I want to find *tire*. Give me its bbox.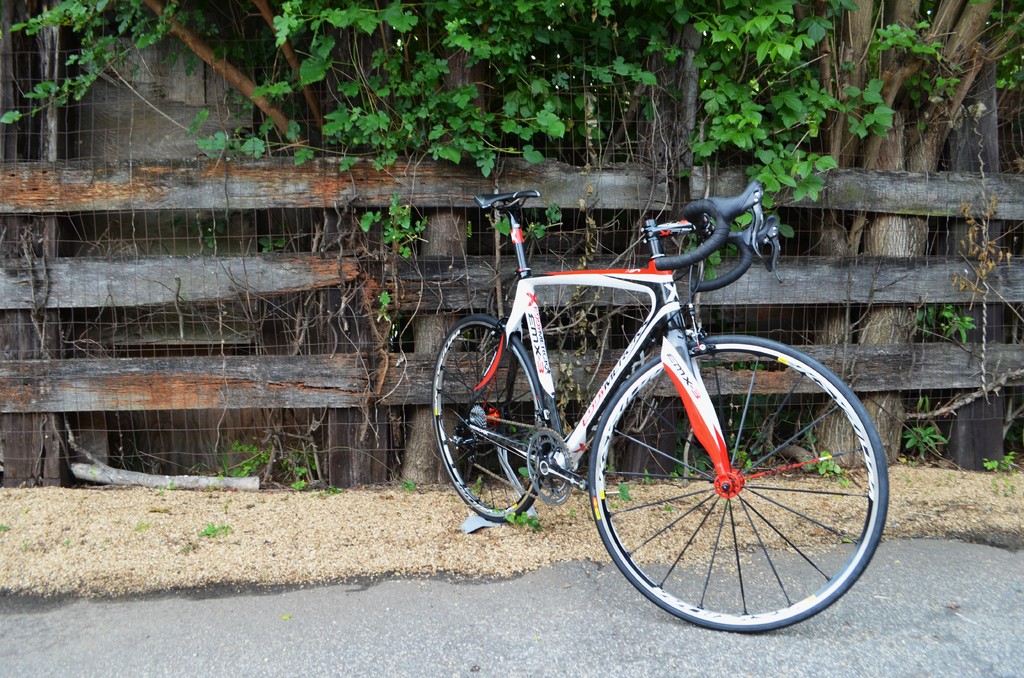
[436,316,556,517].
